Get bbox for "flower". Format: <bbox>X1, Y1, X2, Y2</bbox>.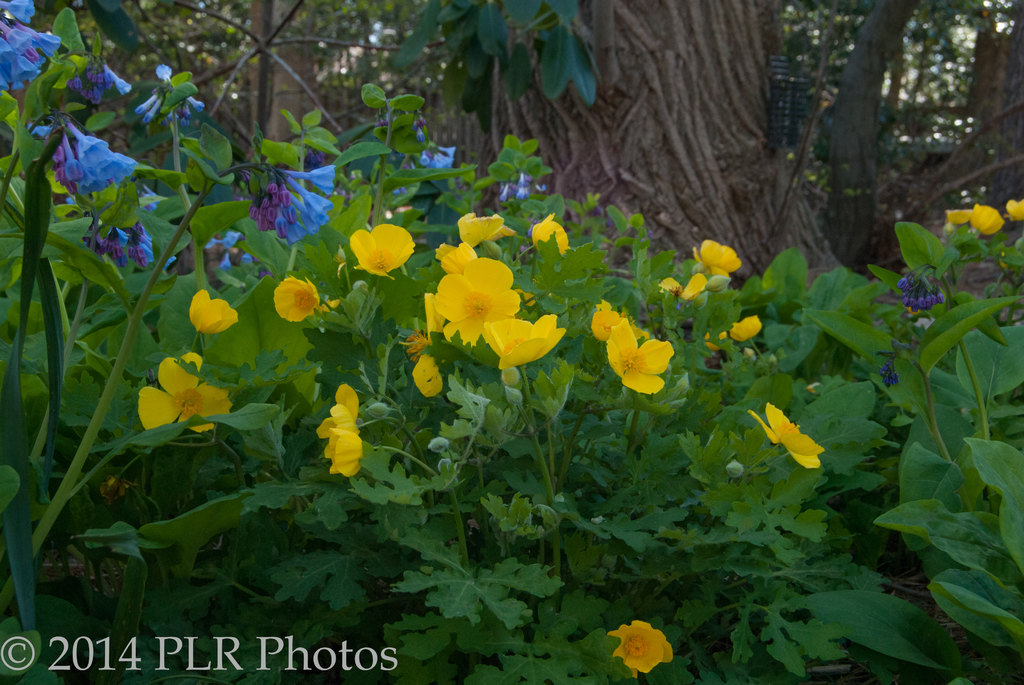
<bbox>273, 276, 325, 331</bbox>.
